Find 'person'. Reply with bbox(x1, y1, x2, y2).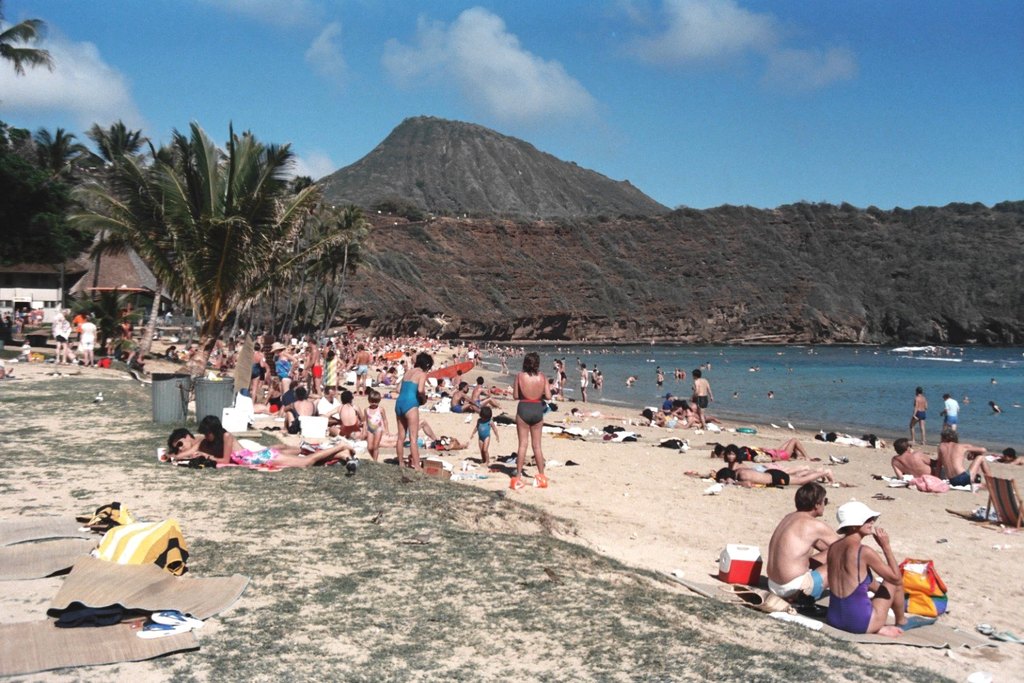
bbox(745, 365, 754, 374).
